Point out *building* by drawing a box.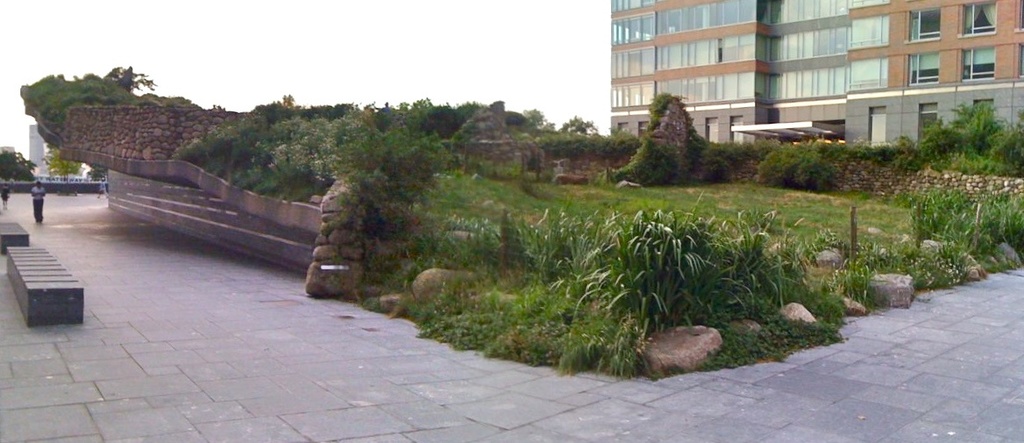
l=606, t=0, r=1023, b=153.
